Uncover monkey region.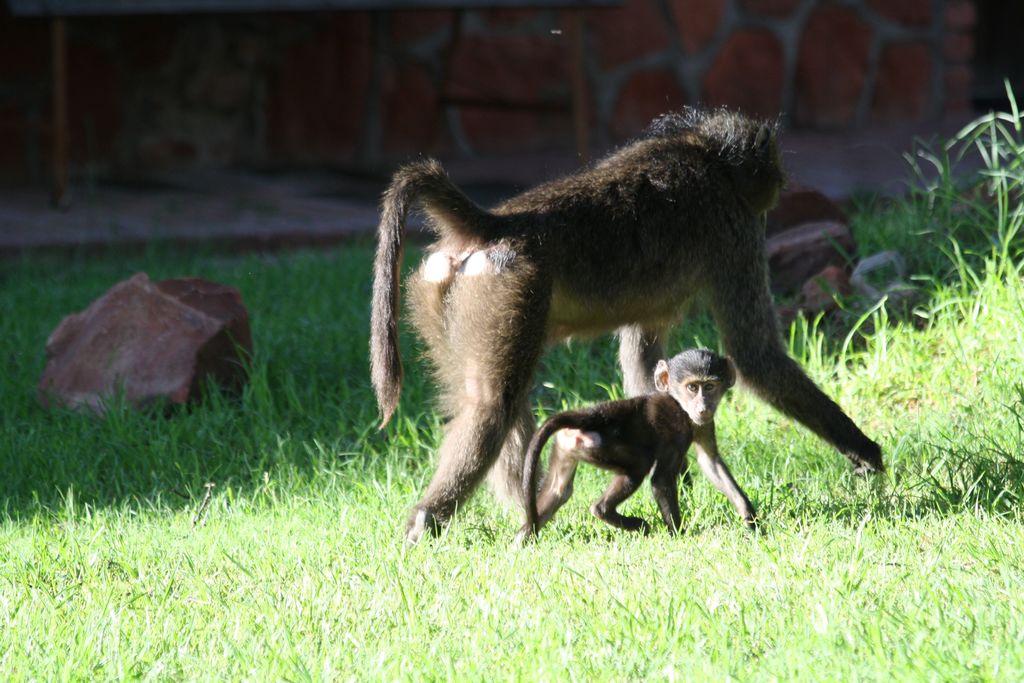
Uncovered: box(524, 345, 764, 547).
